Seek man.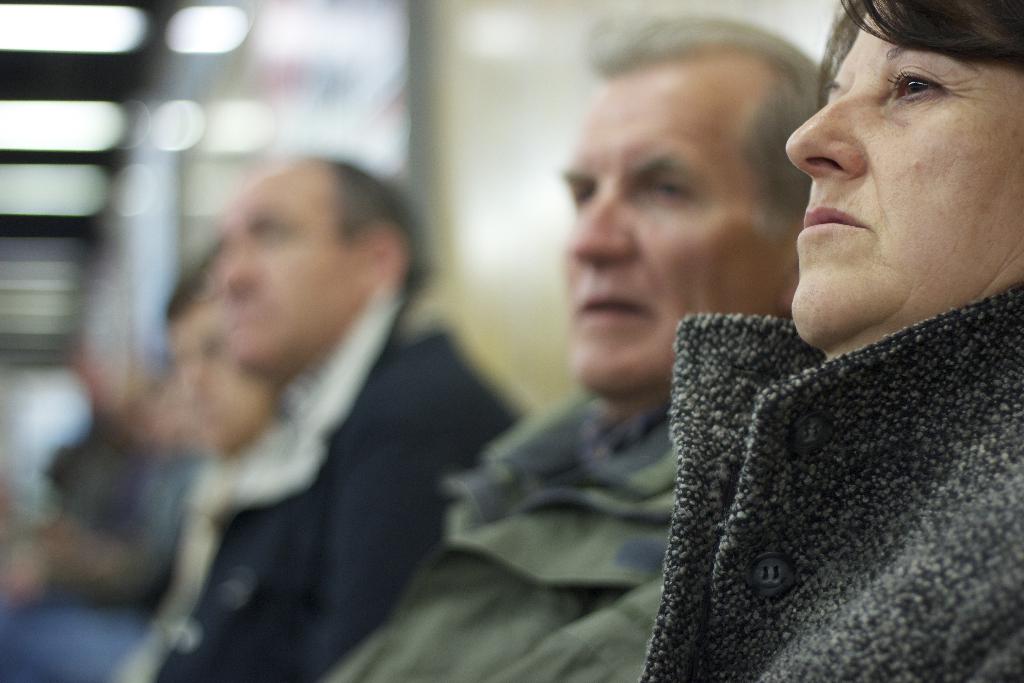
(left=317, top=18, right=836, bottom=682).
